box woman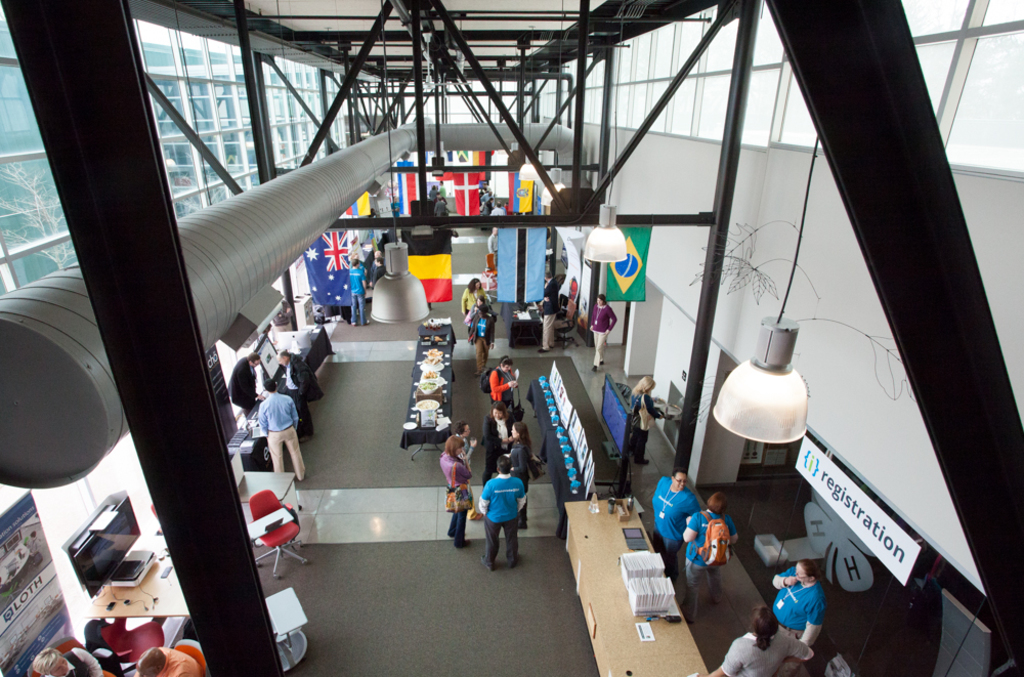
pyautogui.locateOnScreen(629, 373, 665, 466)
